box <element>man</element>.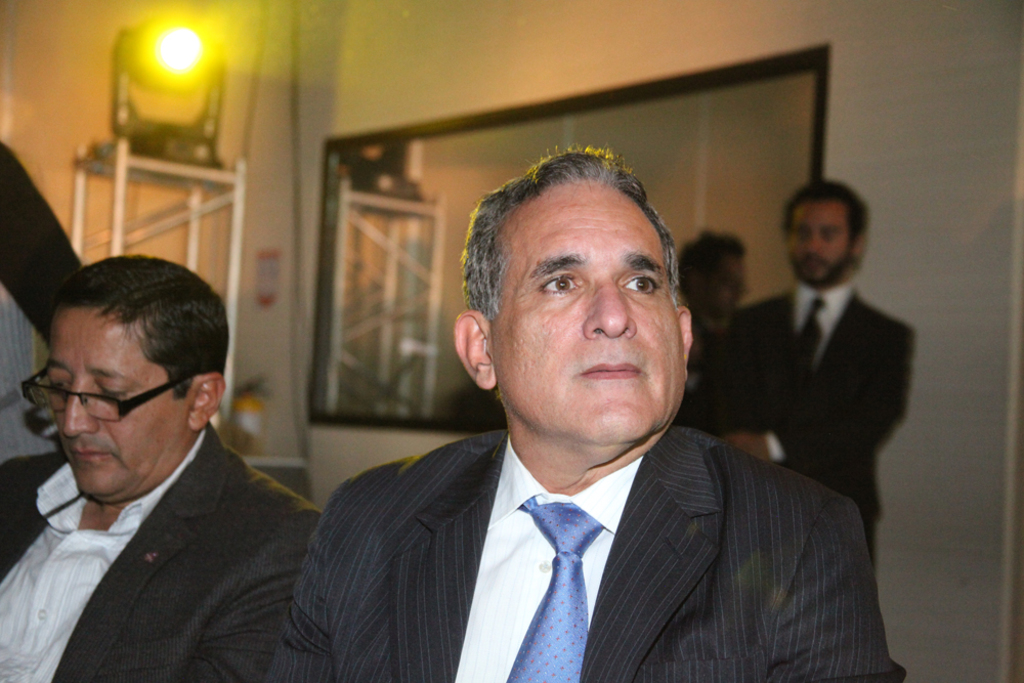
crop(666, 217, 756, 381).
